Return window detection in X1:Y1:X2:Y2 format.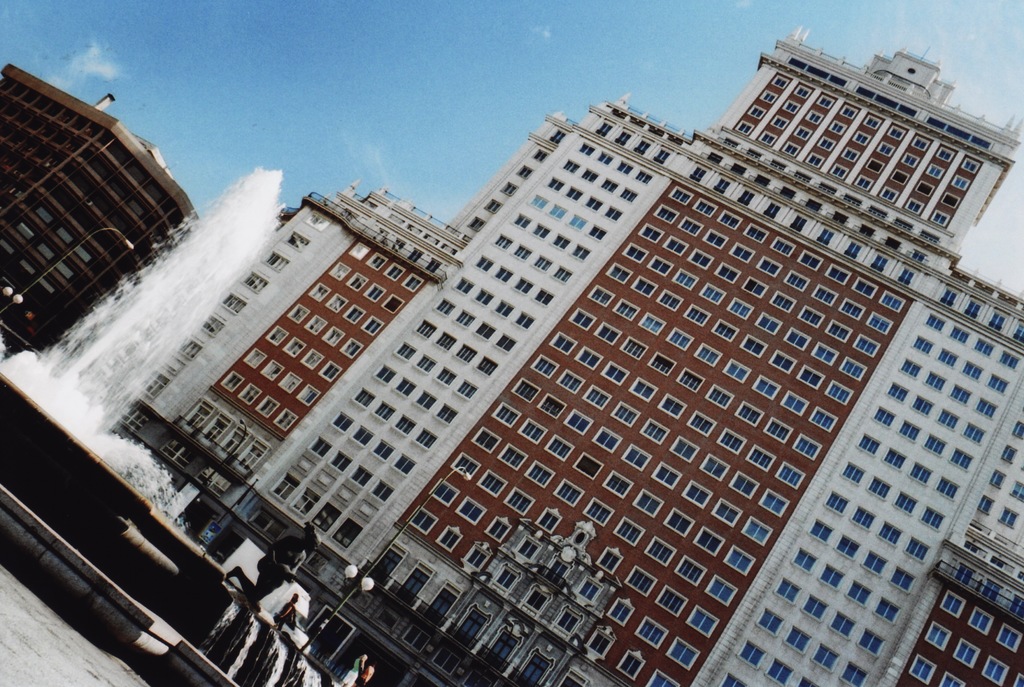
656:291:681:312.
